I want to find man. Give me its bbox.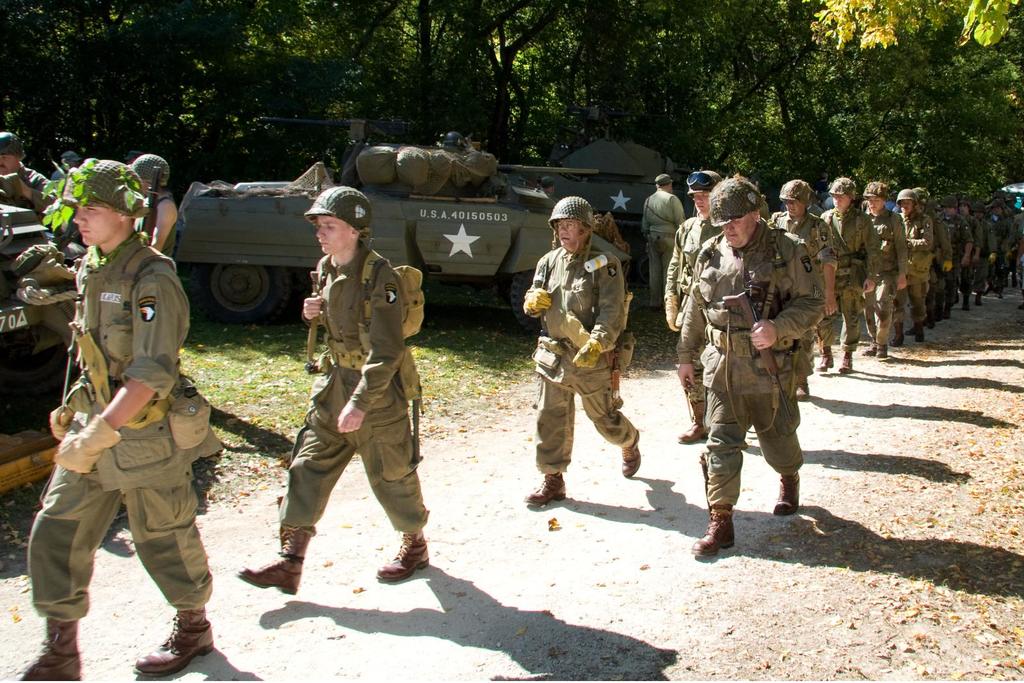
<bbox>13, 157, 223, 682</bbox>.
